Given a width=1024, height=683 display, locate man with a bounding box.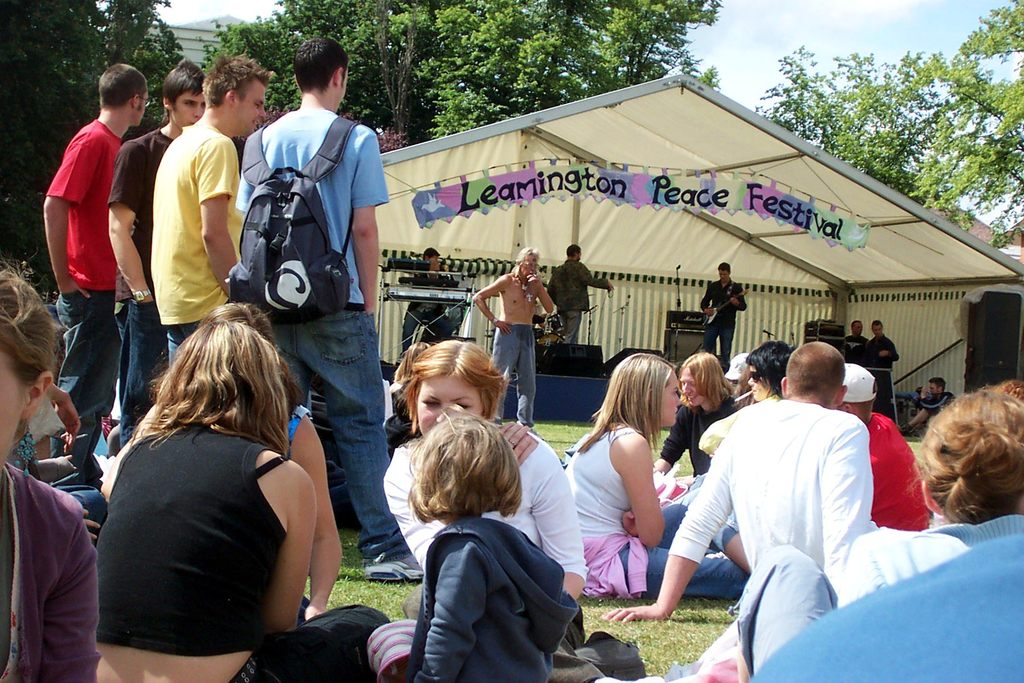
Located: pyautogui.locateOnScreen(236, 36, 424, 580).
